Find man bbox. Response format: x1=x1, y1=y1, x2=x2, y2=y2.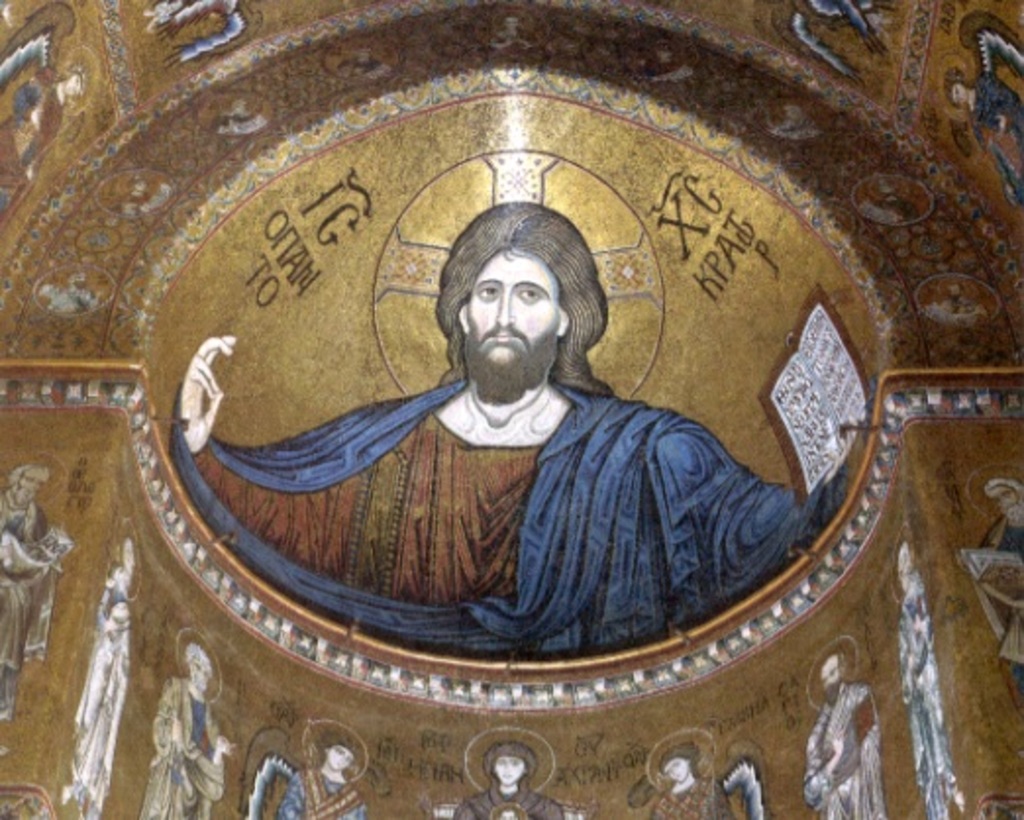
x1=802, y1=647, x2=879, y2=818.
